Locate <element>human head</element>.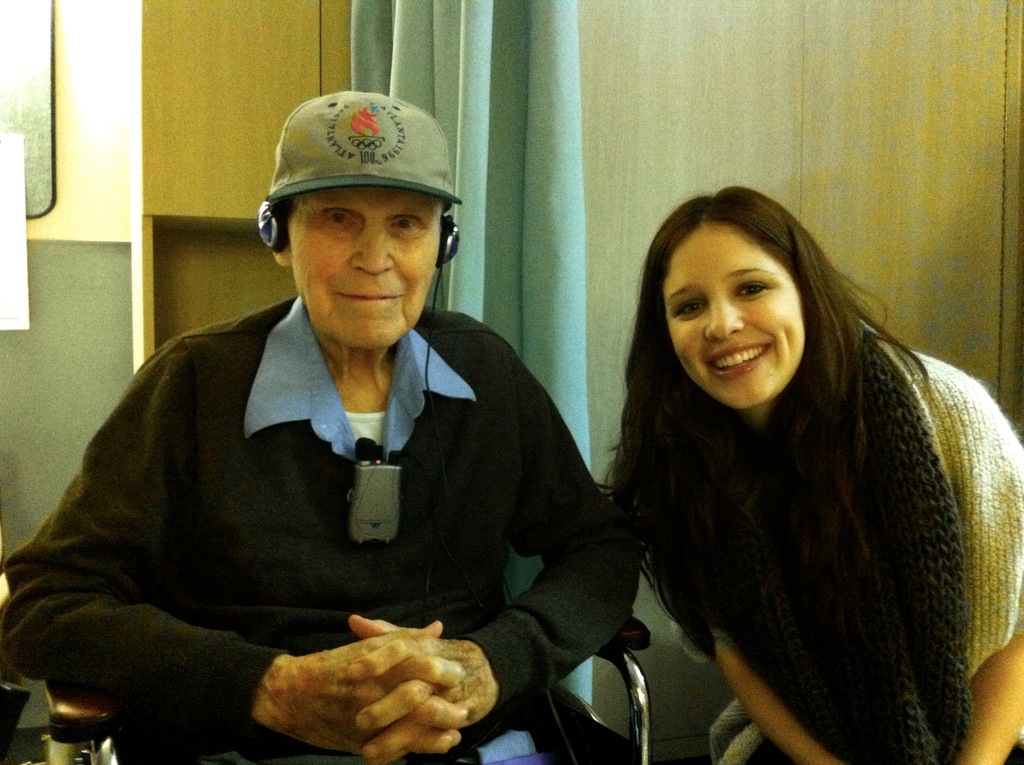
Bounding box: {"left": 654, "top": 182, "right": 810, "bottom": 409}.
